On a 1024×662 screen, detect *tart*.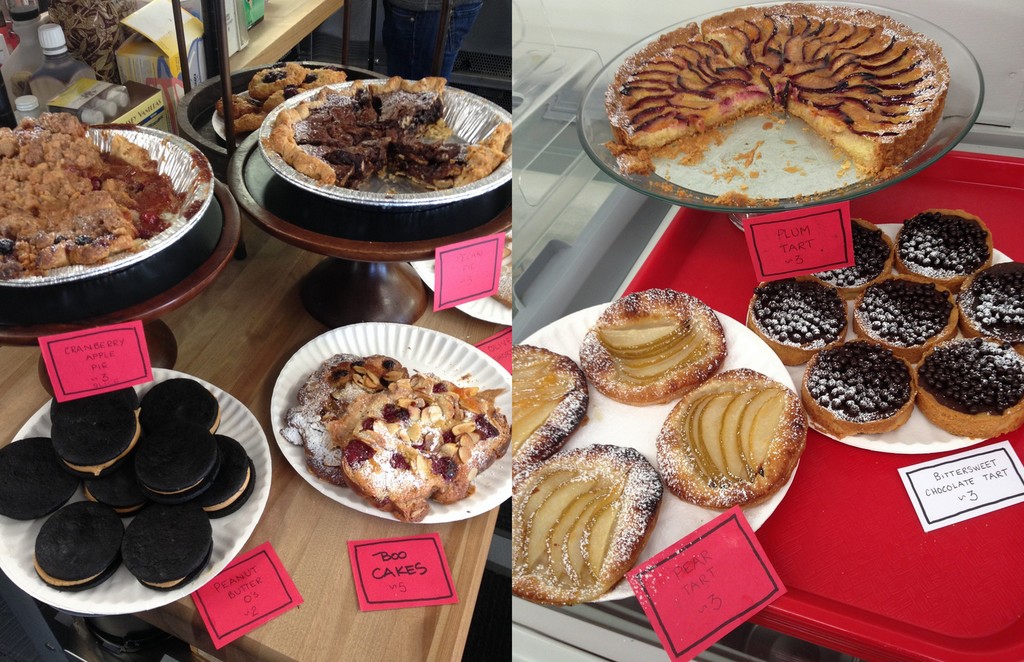
BBox(276, 351, 520, 529).
